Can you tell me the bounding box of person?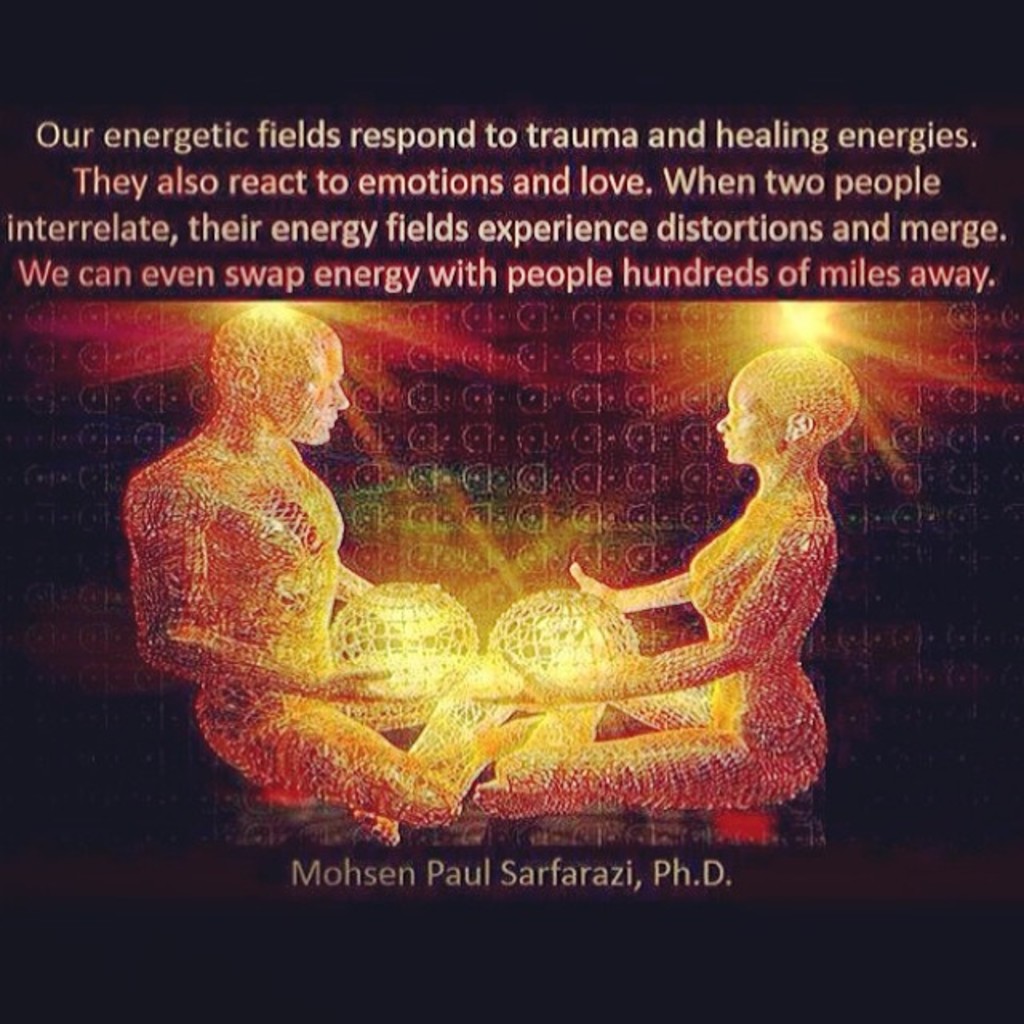
bbox(470, 349, 858, 819).
